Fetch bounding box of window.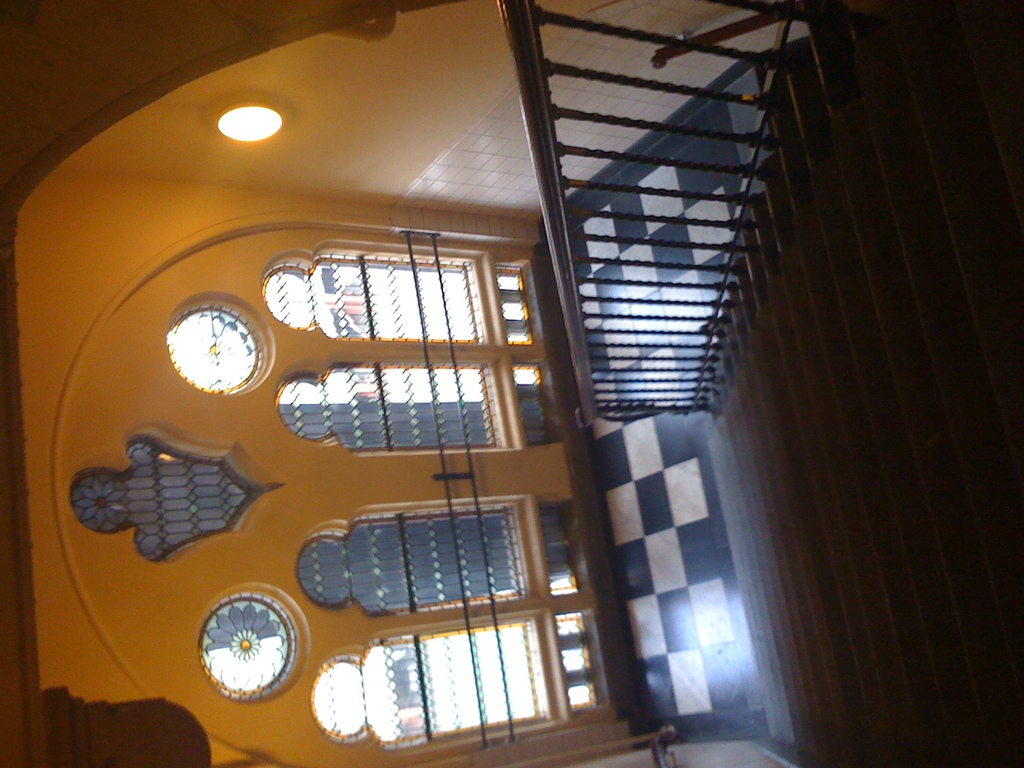
Bbox: Rect(308, 504, 535, 625).
